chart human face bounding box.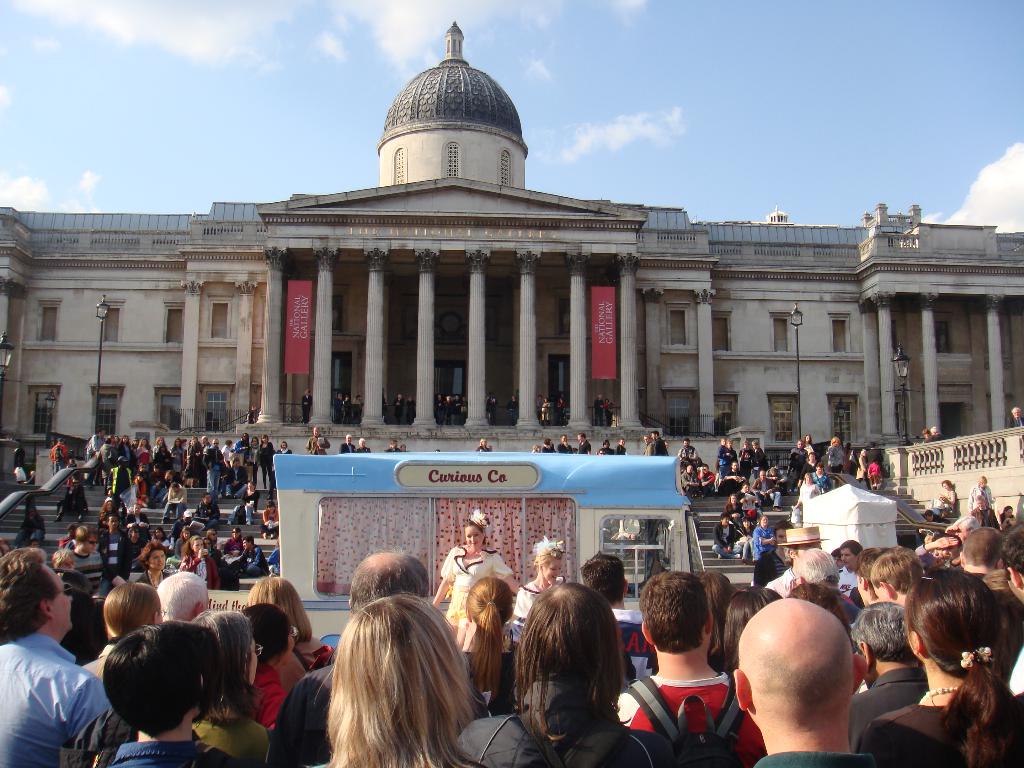
Charted: l=446, t=396, r=449, b=397.
